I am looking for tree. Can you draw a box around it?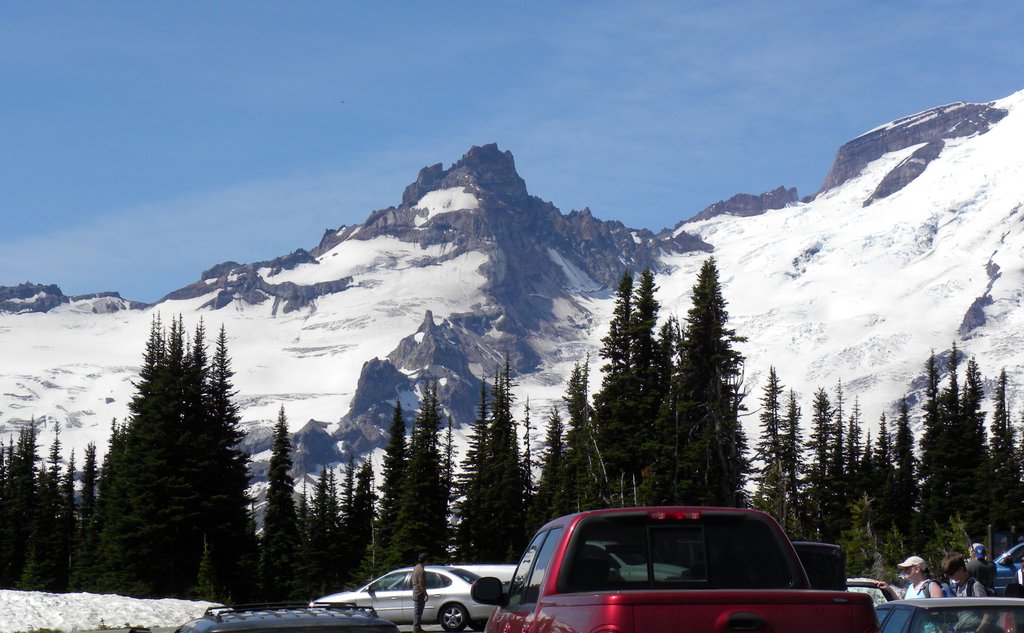
Sure, the bounding box is 889 394 927 544.
